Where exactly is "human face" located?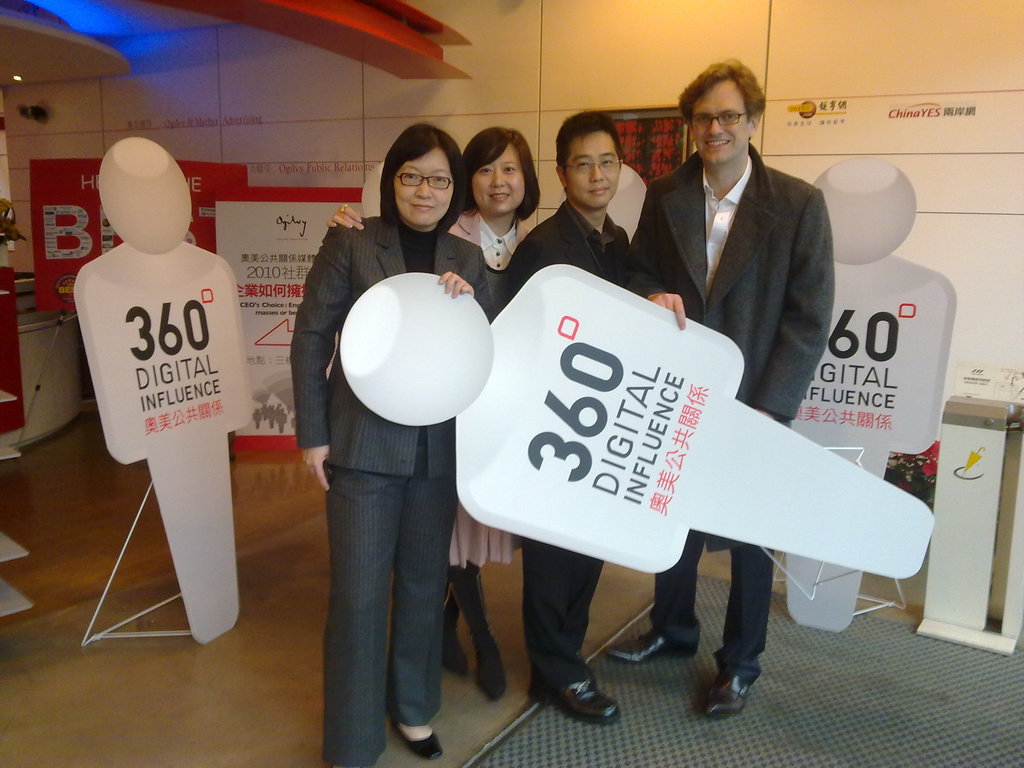
Its bounding box is 391, 144, 453, 225.
